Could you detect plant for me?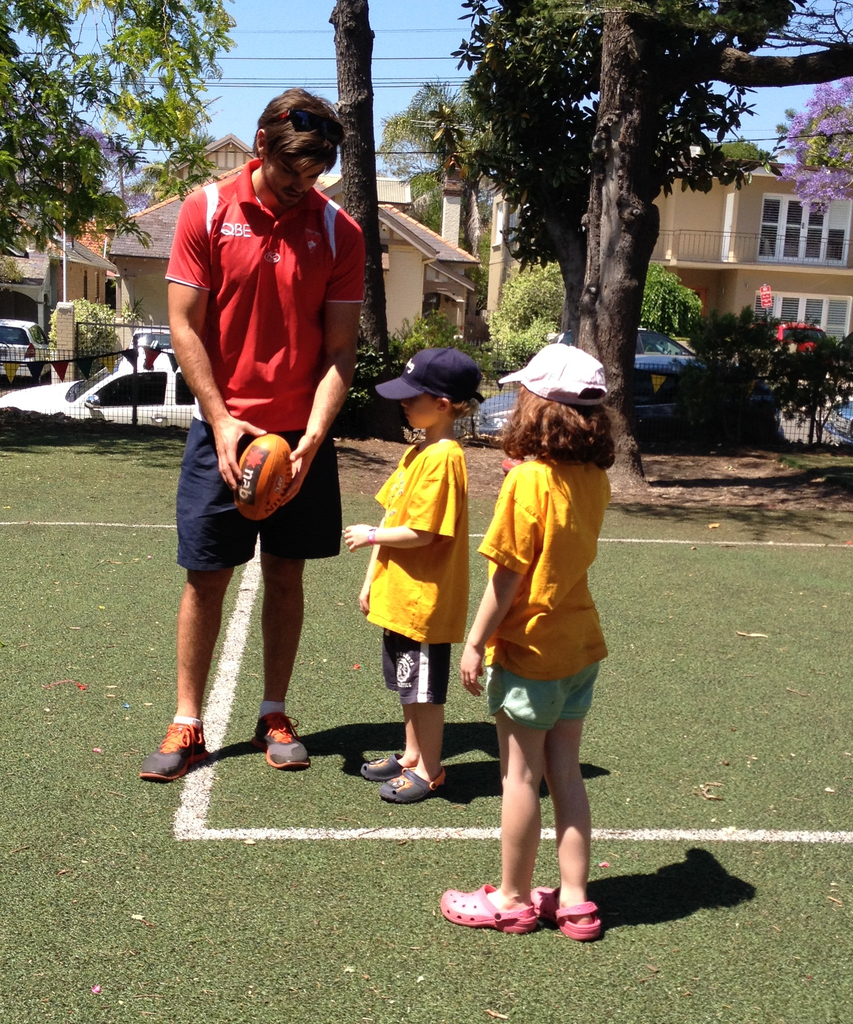
Detection result: <bbox>480, 230, 558, 365</bbox>.
